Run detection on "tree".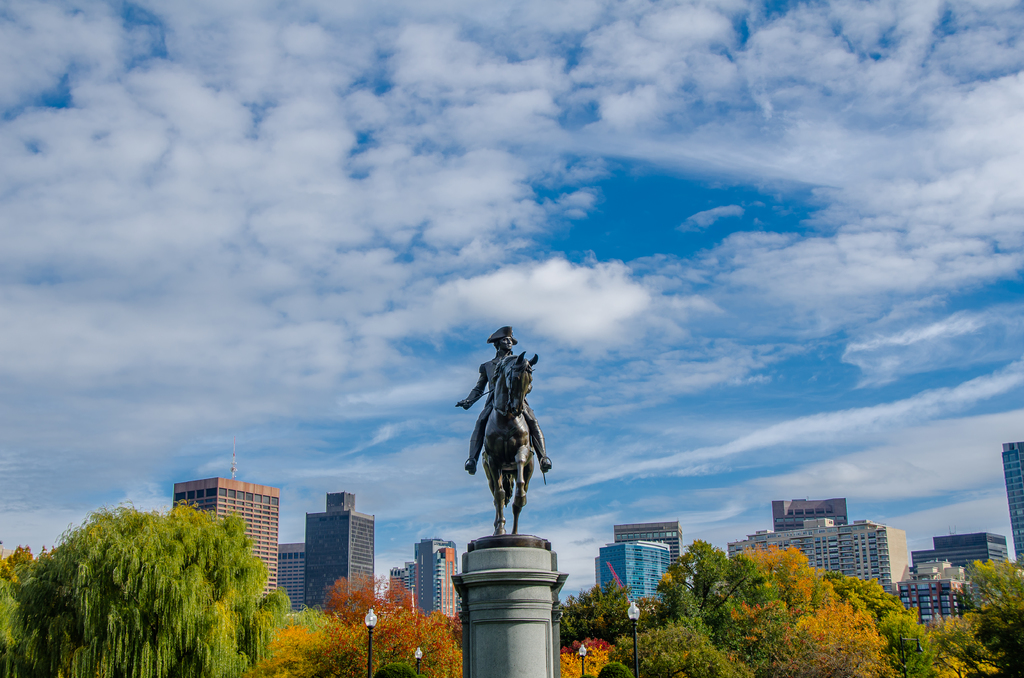
Result: [left=0, top=503, right=292, bottom=677].
